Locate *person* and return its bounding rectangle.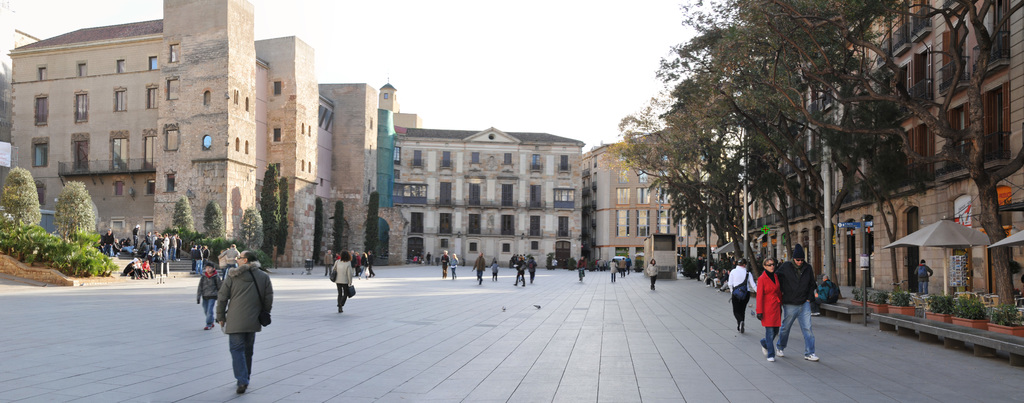
detection(646, 257, 659, 292).
